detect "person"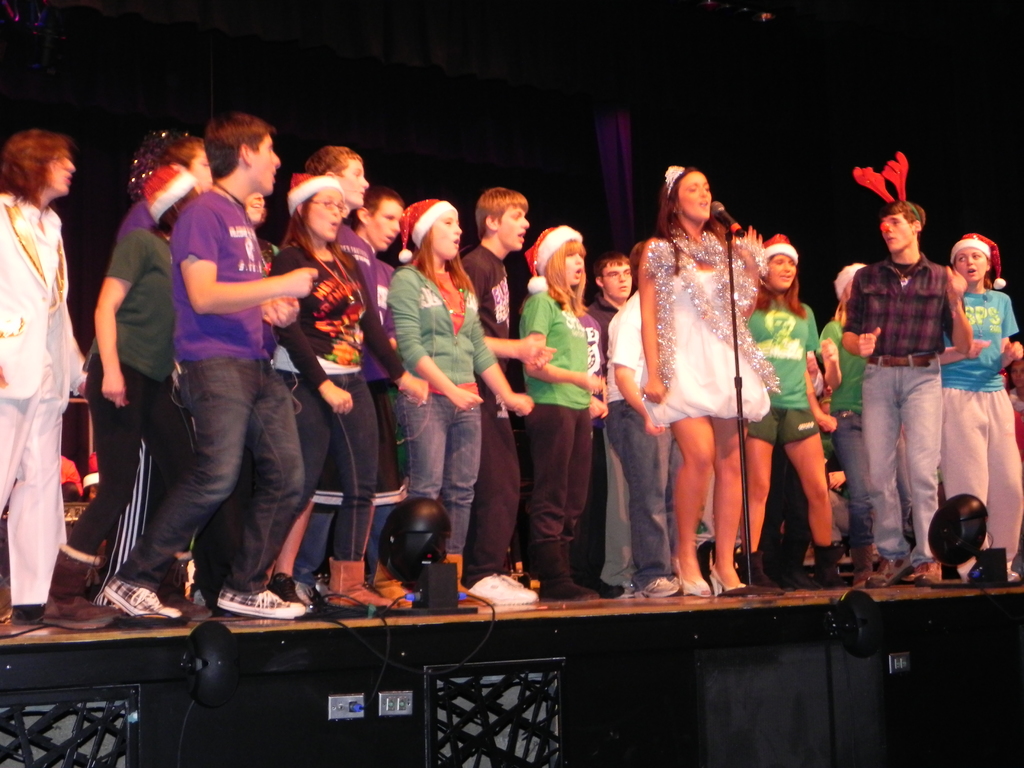
649,166,765,597
